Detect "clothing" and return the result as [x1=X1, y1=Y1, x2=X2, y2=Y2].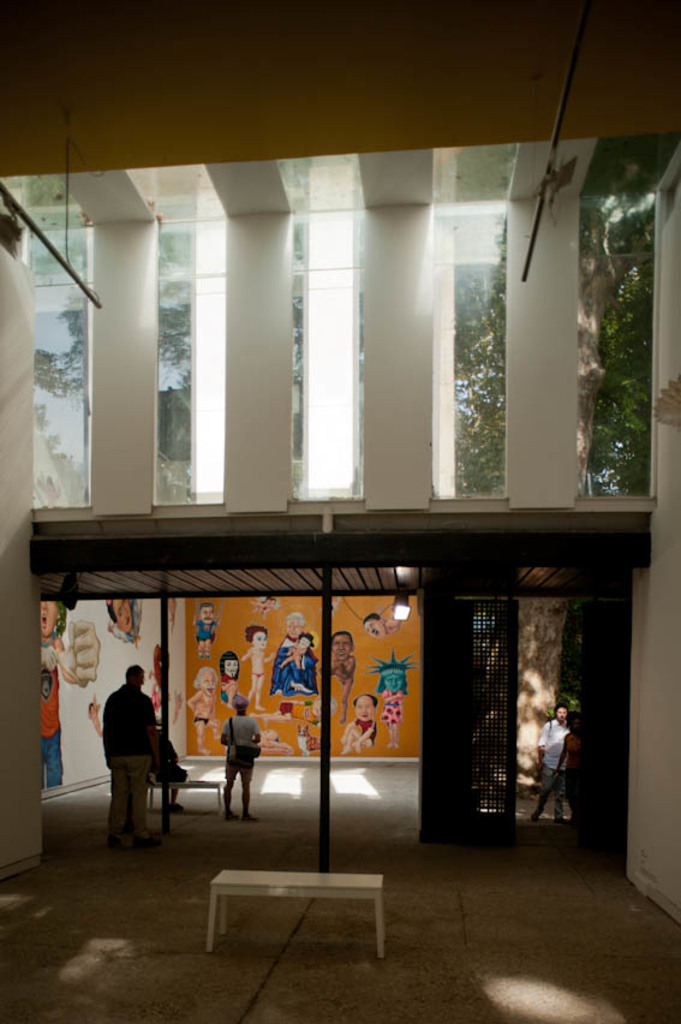
[x1=219, y1=716, x2=259, y2=788].
